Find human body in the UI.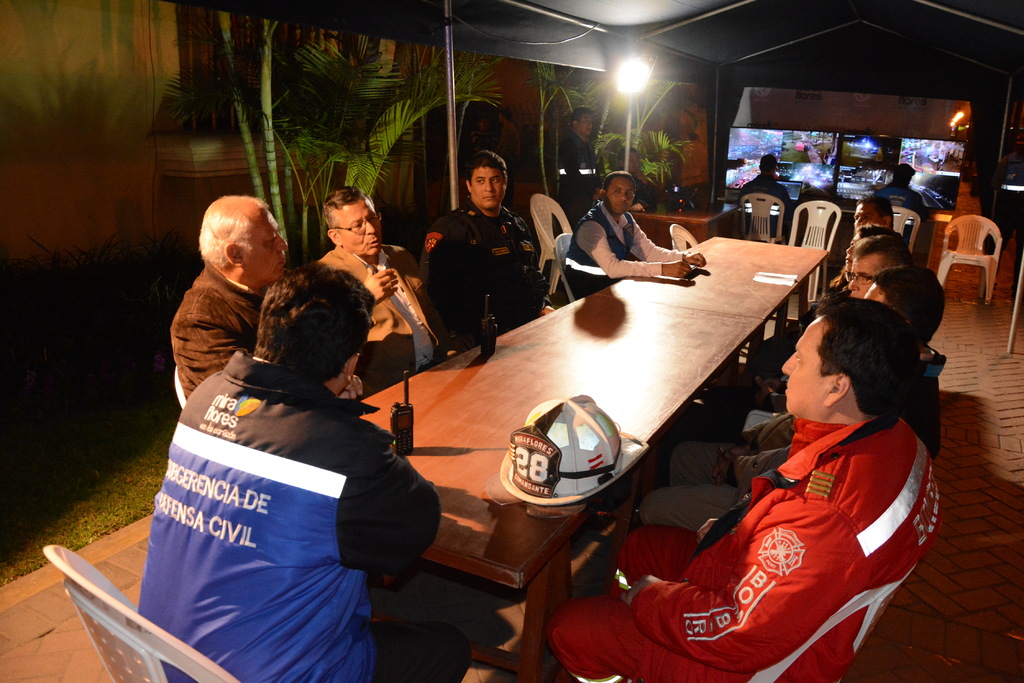
UI element at 874 166 927 213.
